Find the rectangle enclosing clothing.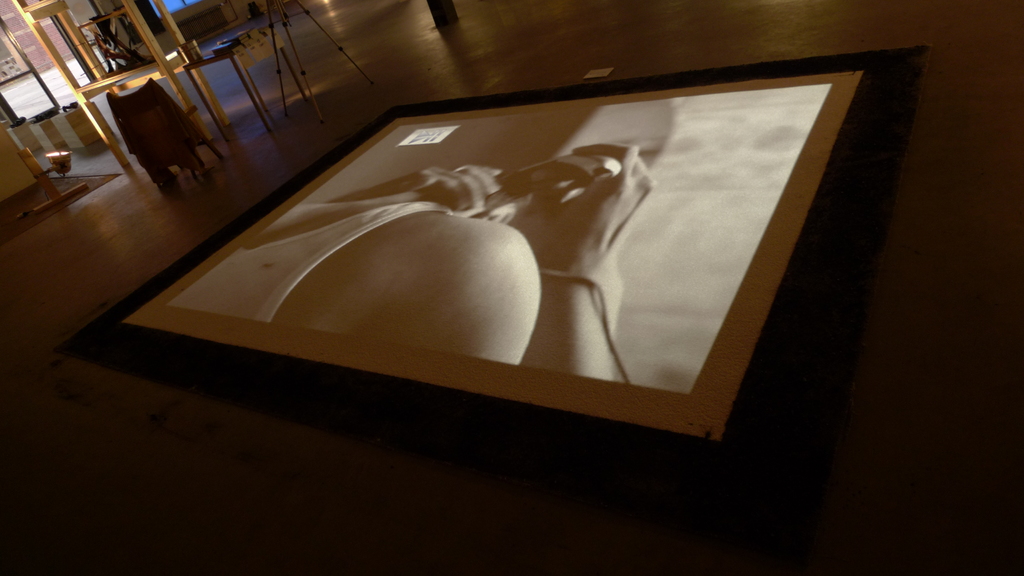
164:196:456:324.
